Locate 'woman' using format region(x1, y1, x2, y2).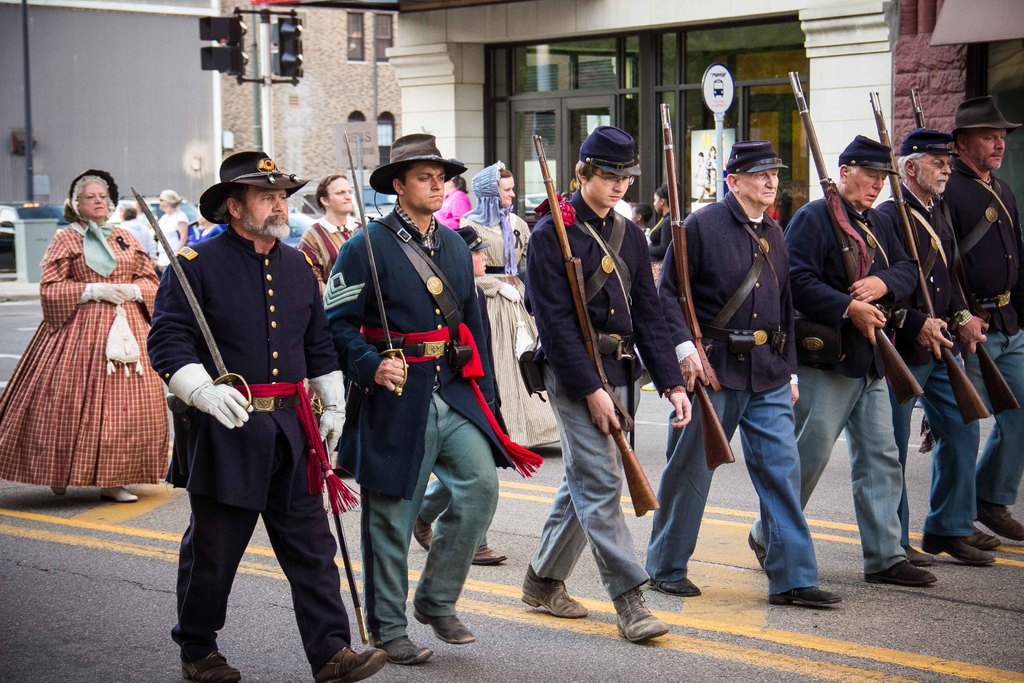
region(433, 178, 471, 228).
